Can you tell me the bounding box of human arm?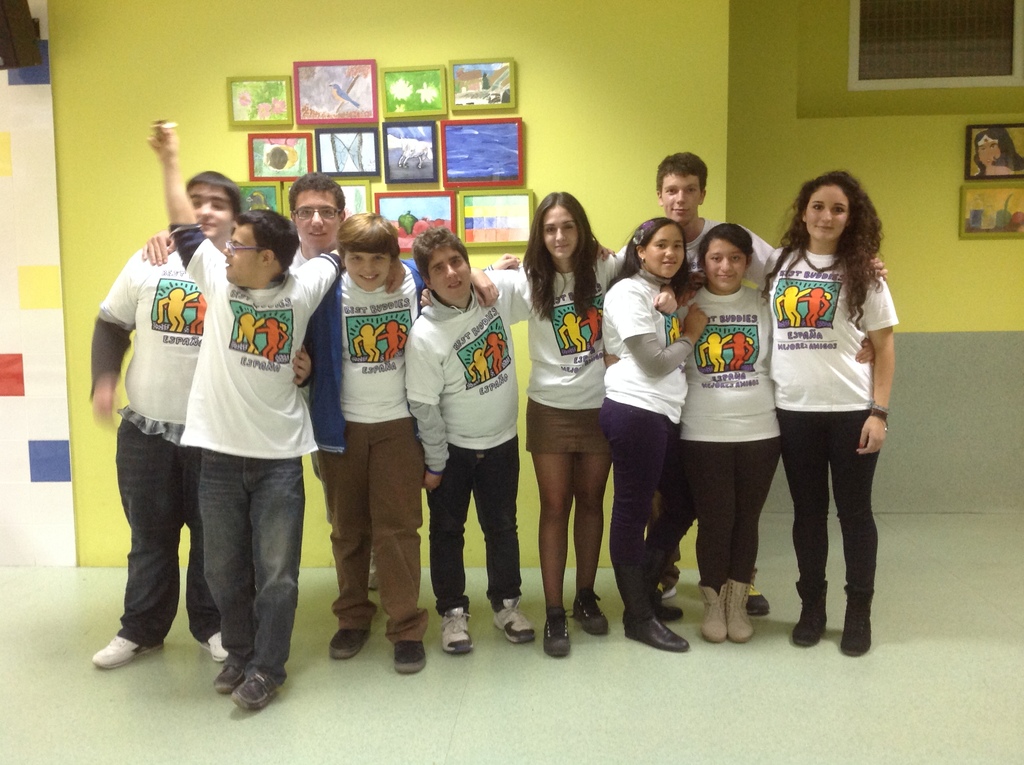
(87, 253, 145, 426).
